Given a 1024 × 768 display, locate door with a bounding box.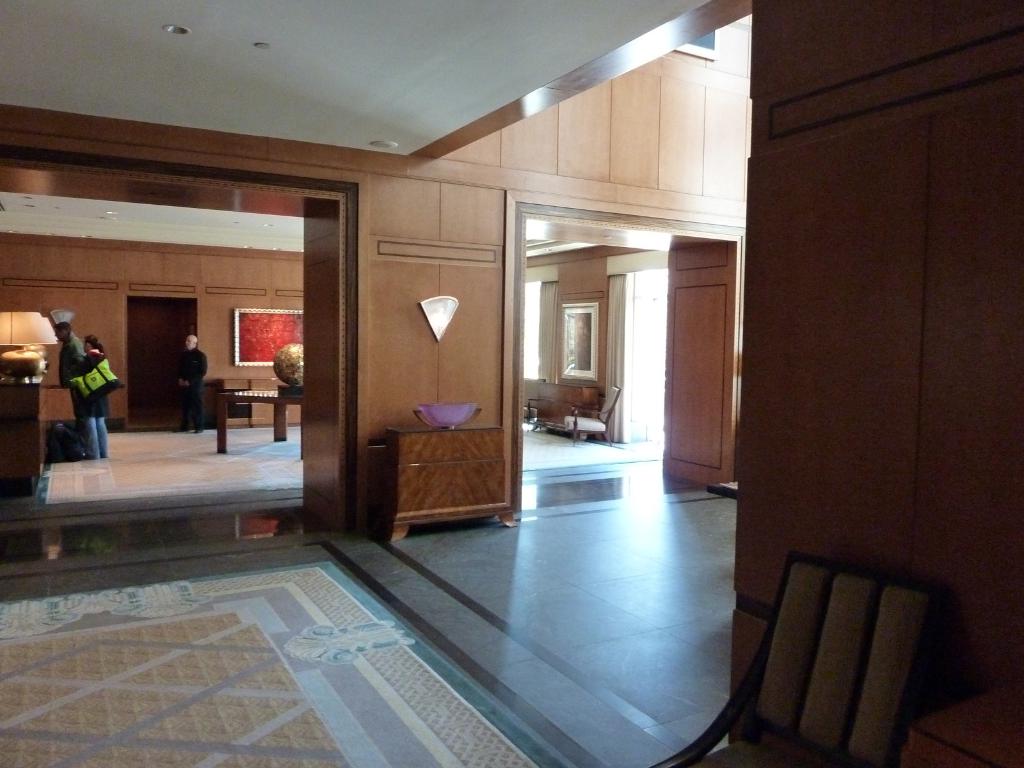
Located: {"left": 654, "top": 199, "right": 745, "bottom": 486}.
